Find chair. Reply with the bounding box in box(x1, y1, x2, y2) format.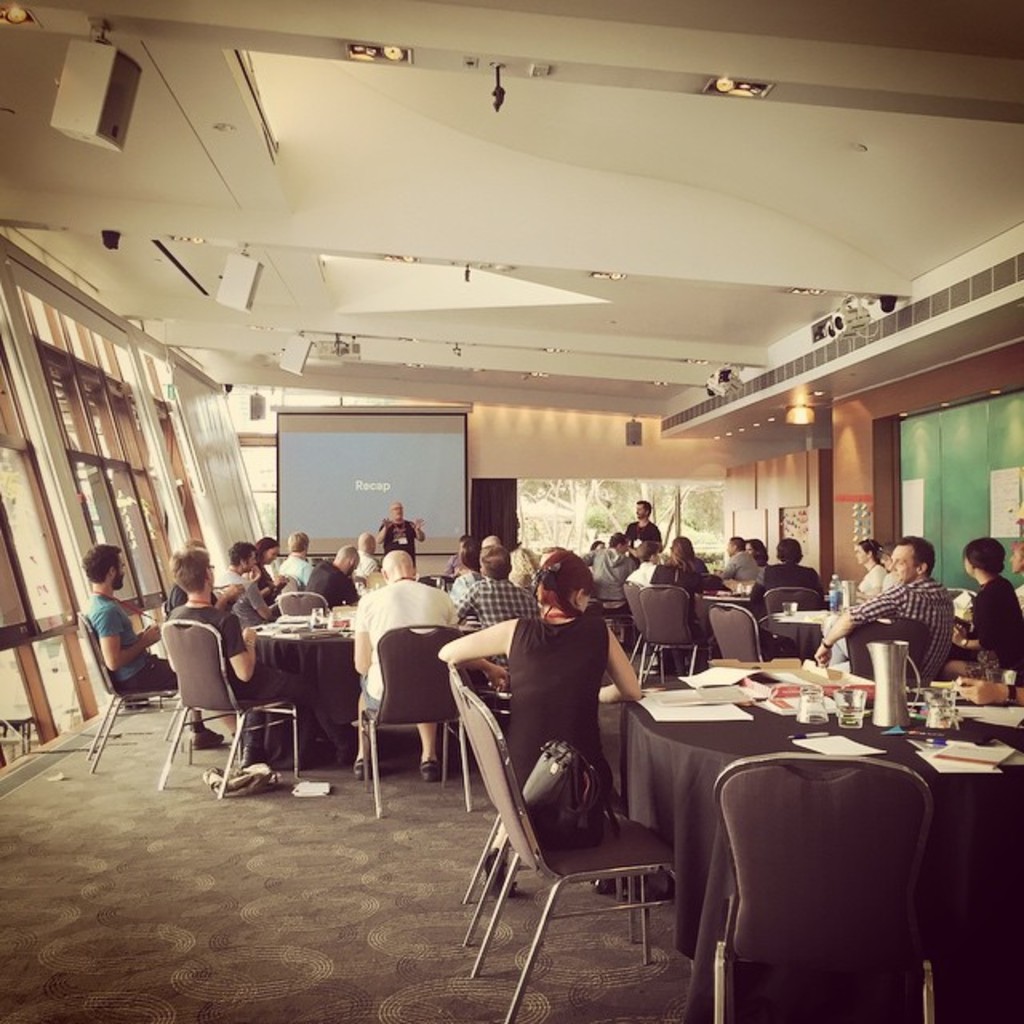
box(754, 584, 832, 669).
